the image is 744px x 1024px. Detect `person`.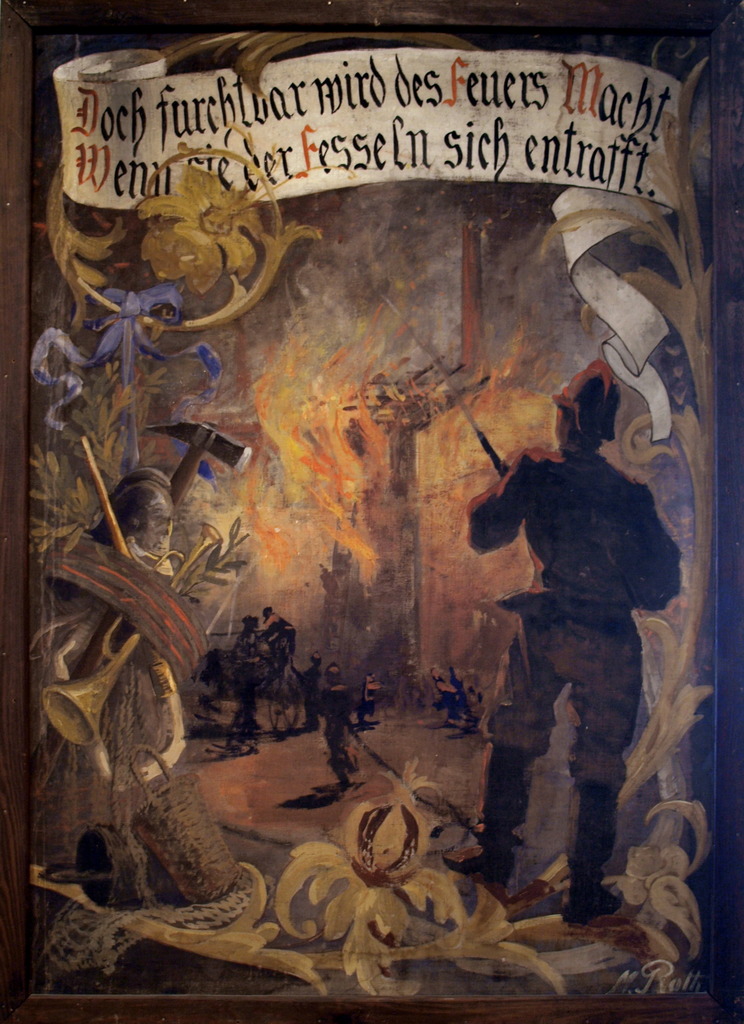
Detection: bbox(61, 470, 249, 902).
